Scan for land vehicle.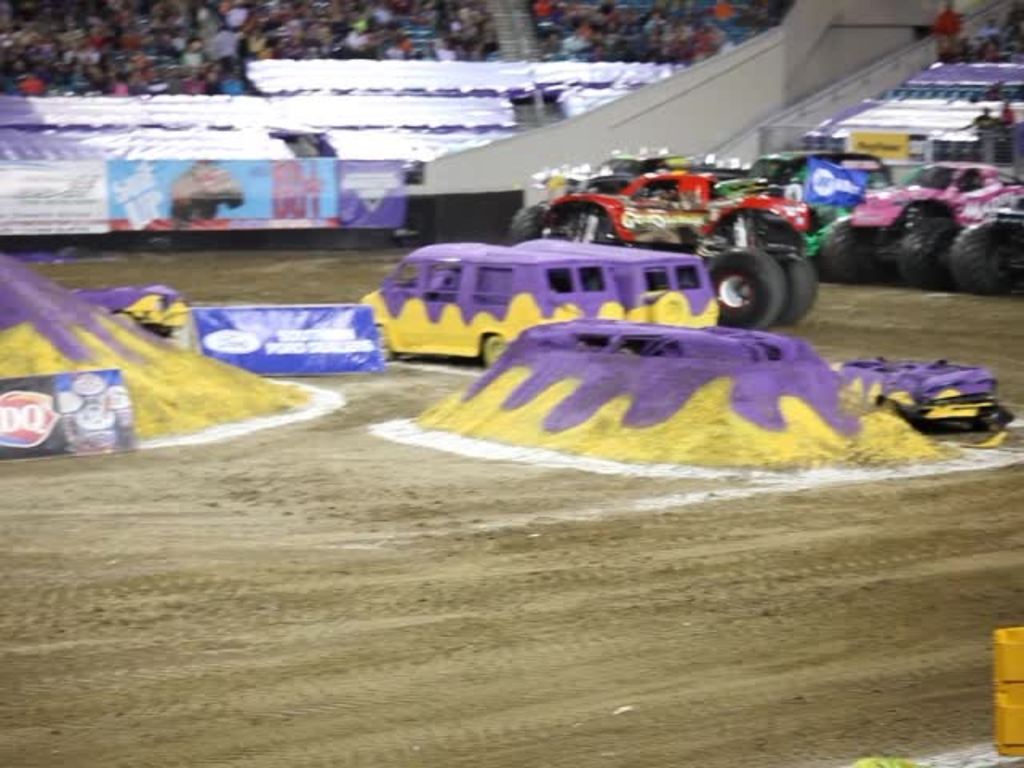
Scan result: bbox=[750, 150, 891, 219].
